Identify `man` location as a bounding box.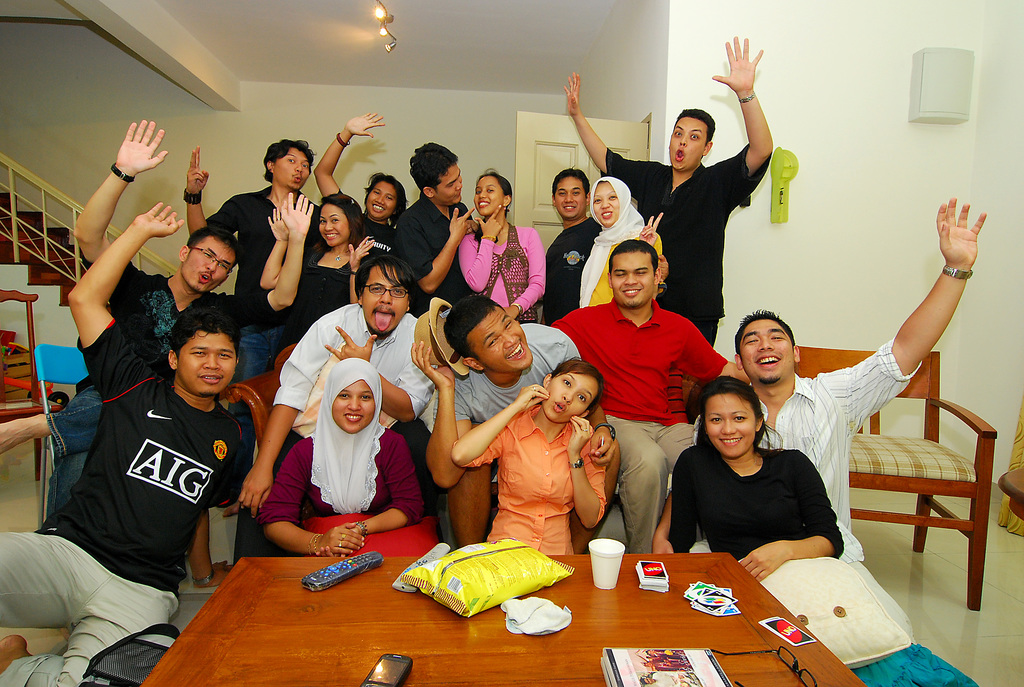
<bbox>380, 136, 483, 299</bbox>.
